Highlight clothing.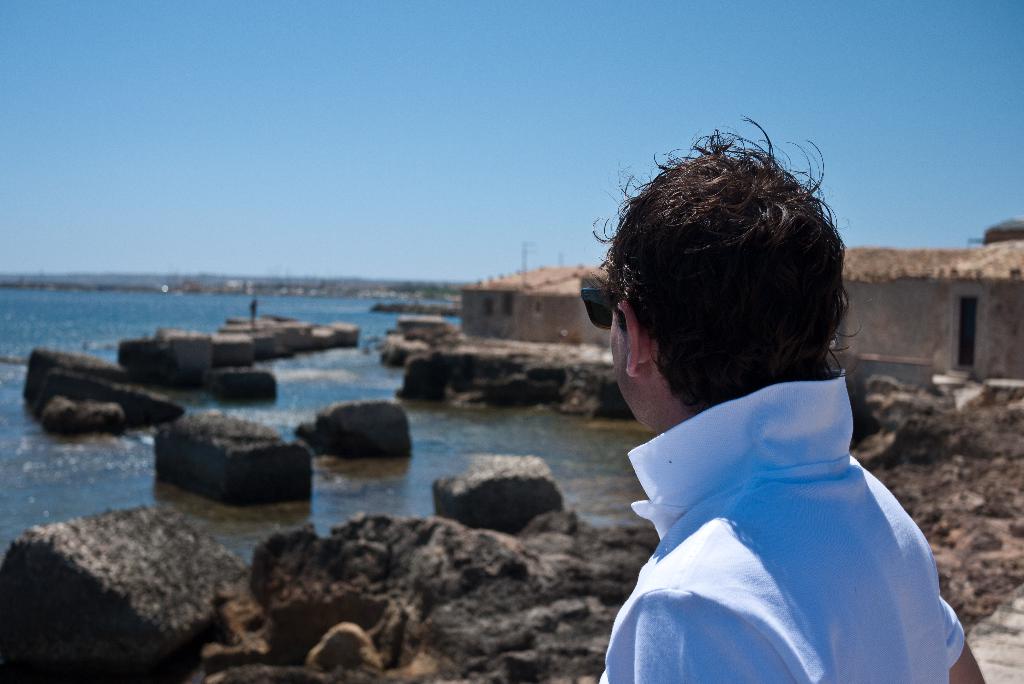
Highlighted region: left=612, top=353, right=973, bottom=667.
